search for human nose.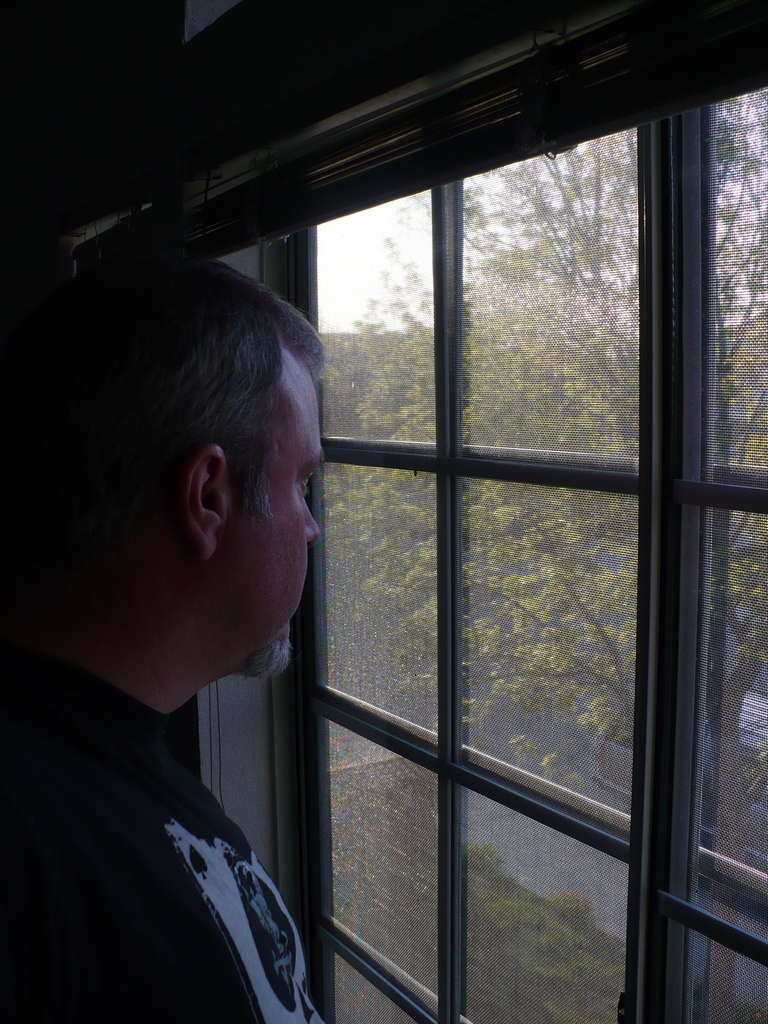
Found at <bbox>305, 495, 322, 541</bbox>.
